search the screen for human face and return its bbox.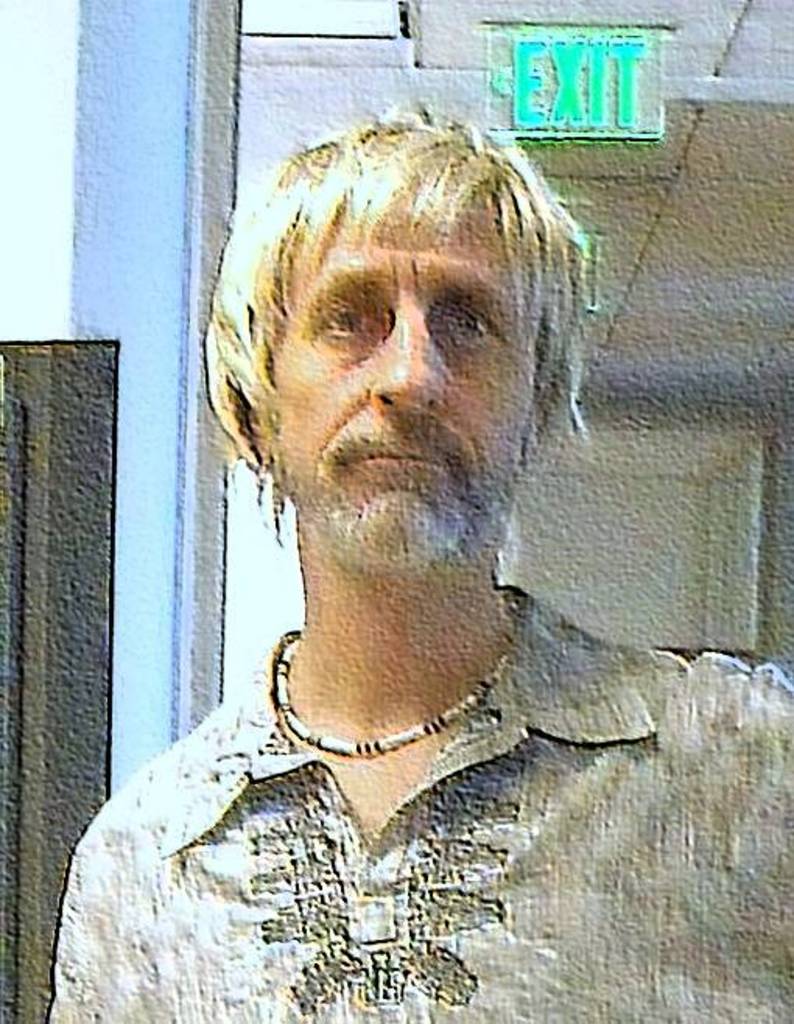
Found: 266, 185, 542, 563.
